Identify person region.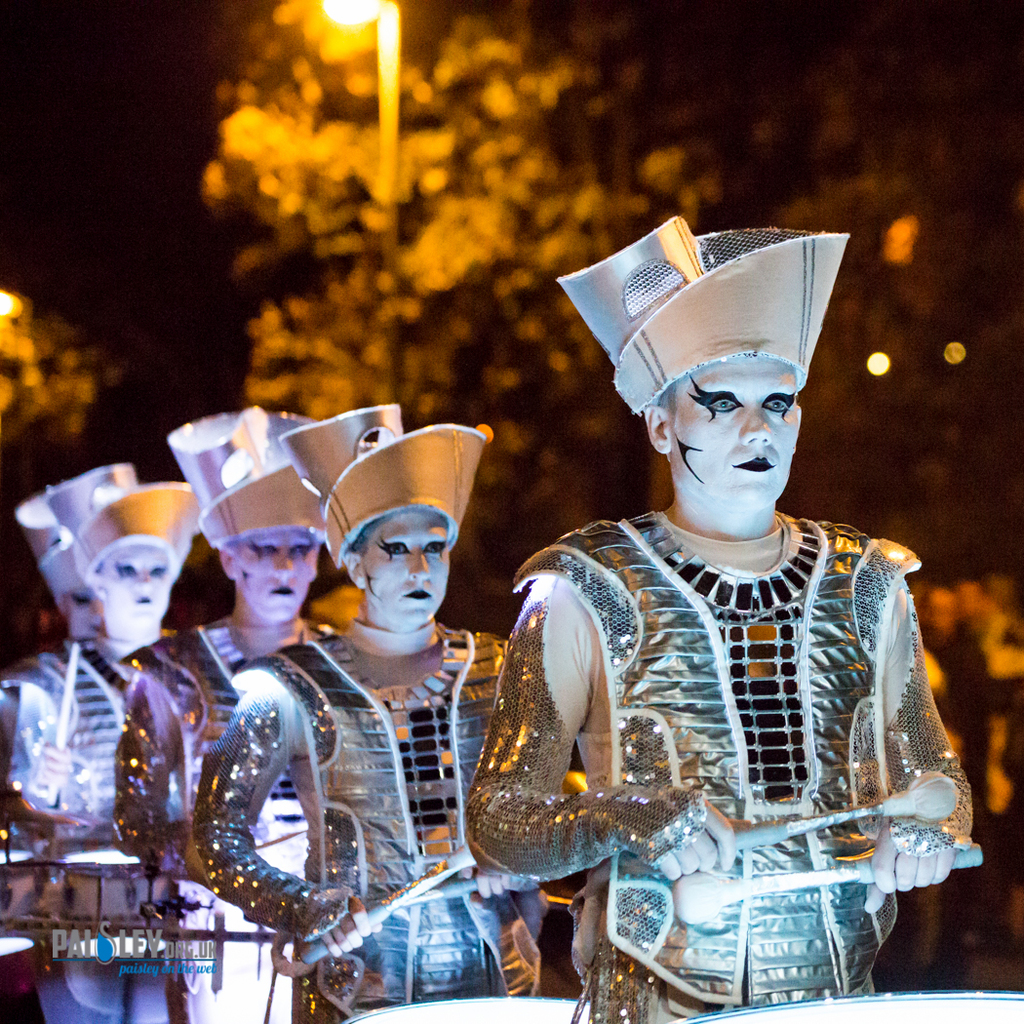
Region: crop(110, 402, 339, 1015).
